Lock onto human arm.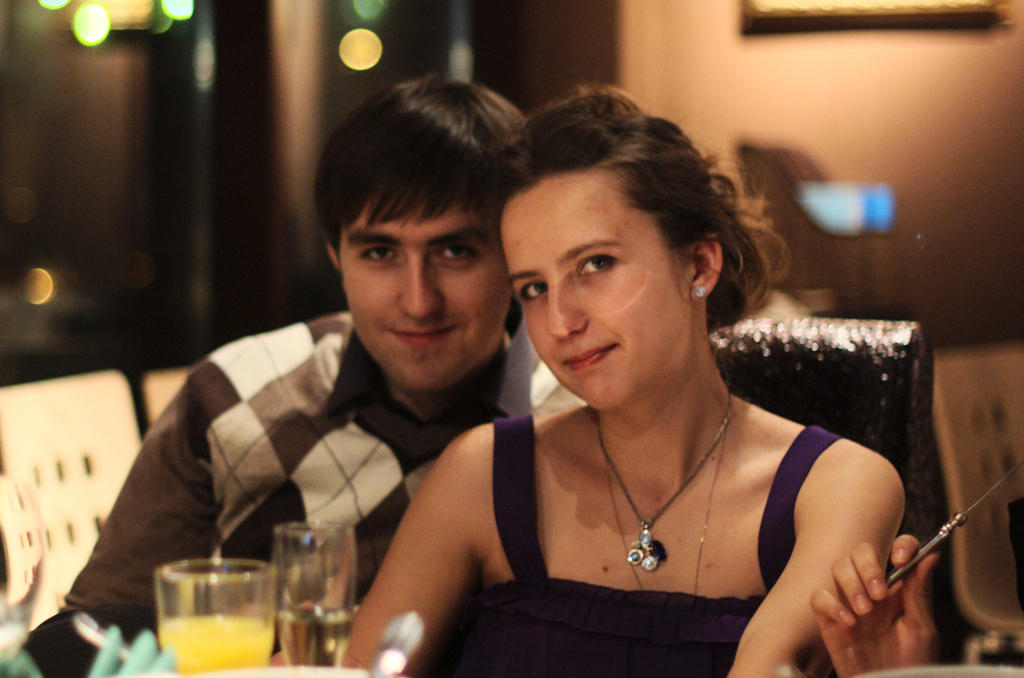
Locked: {"left": 327, "top": 410, "right": 564, "bottom": 668}.
